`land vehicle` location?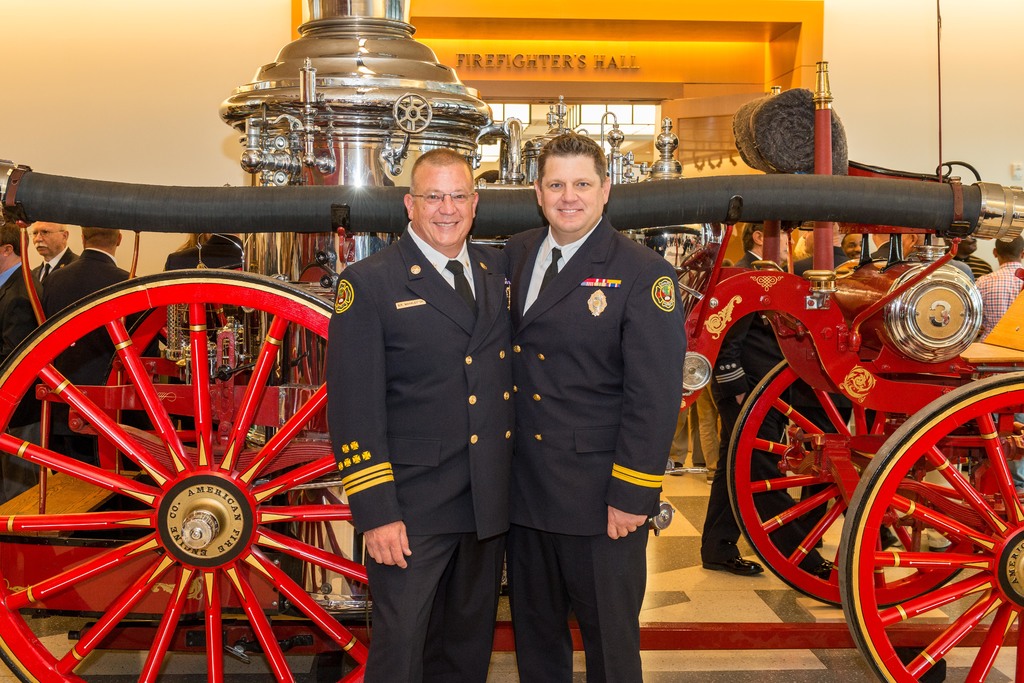
(0,0,684,682)
